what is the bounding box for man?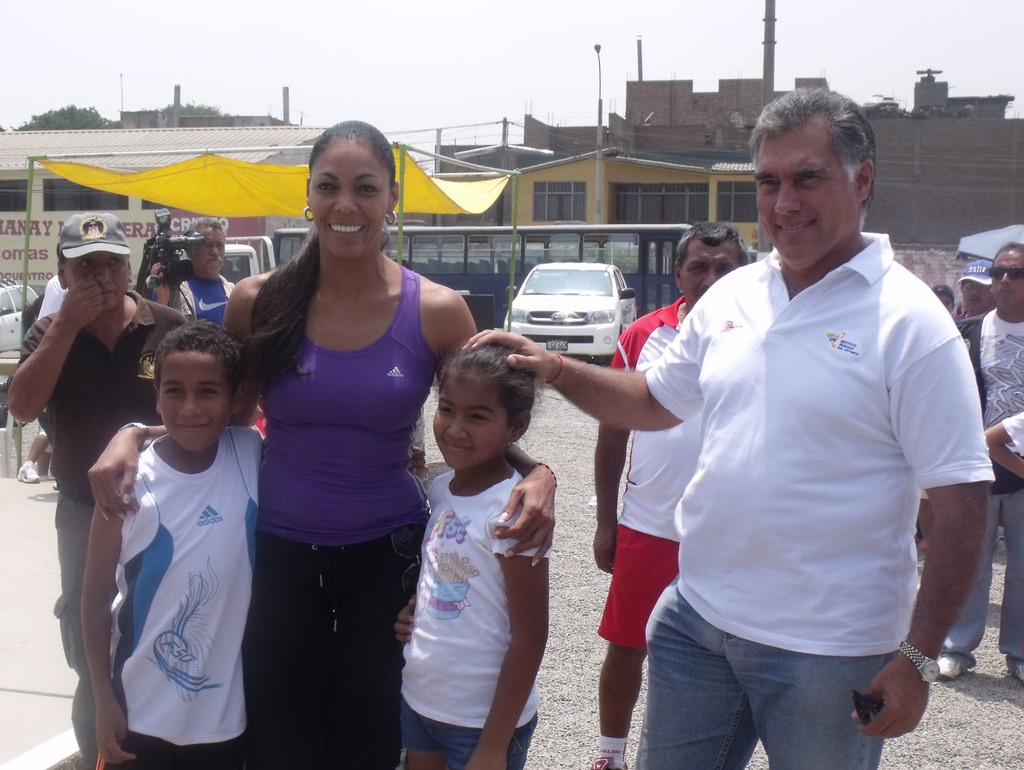
box(457, 88, 992, 769).
